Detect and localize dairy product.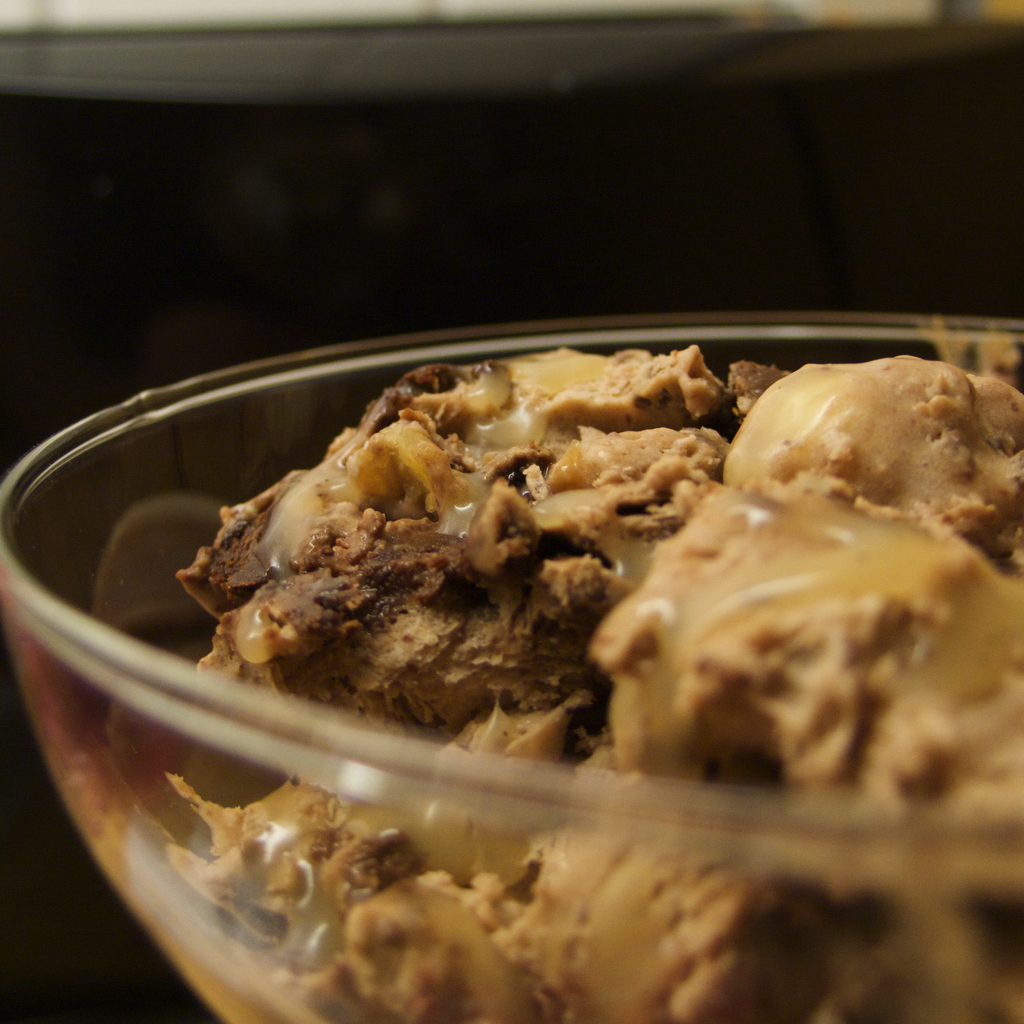
Localized at [x1=618, y1=564, x2=1023, y2=832].
